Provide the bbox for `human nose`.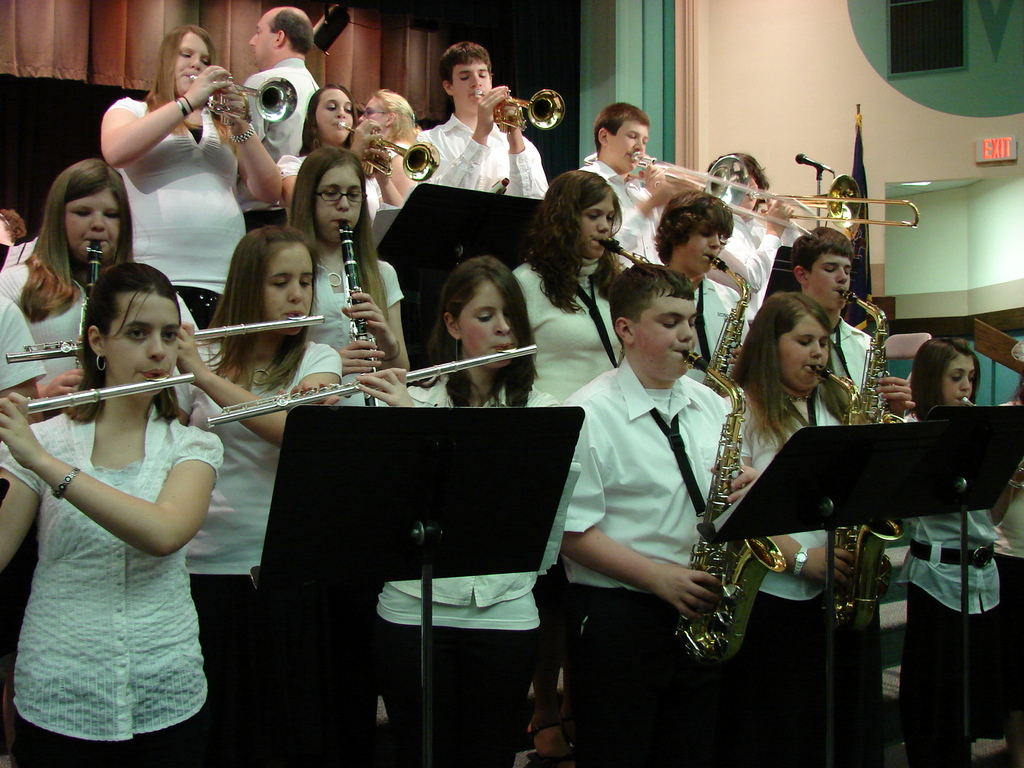
bbox=[838, 268, 849, 285].
